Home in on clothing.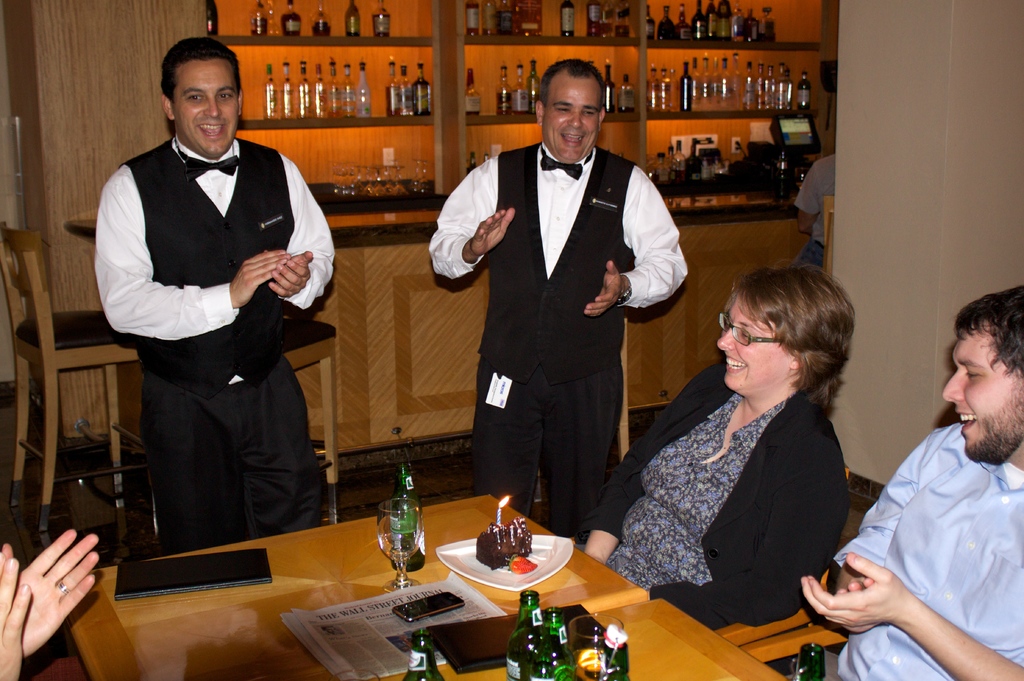
Homed in at bbox=(428, 142, 691, 545).
